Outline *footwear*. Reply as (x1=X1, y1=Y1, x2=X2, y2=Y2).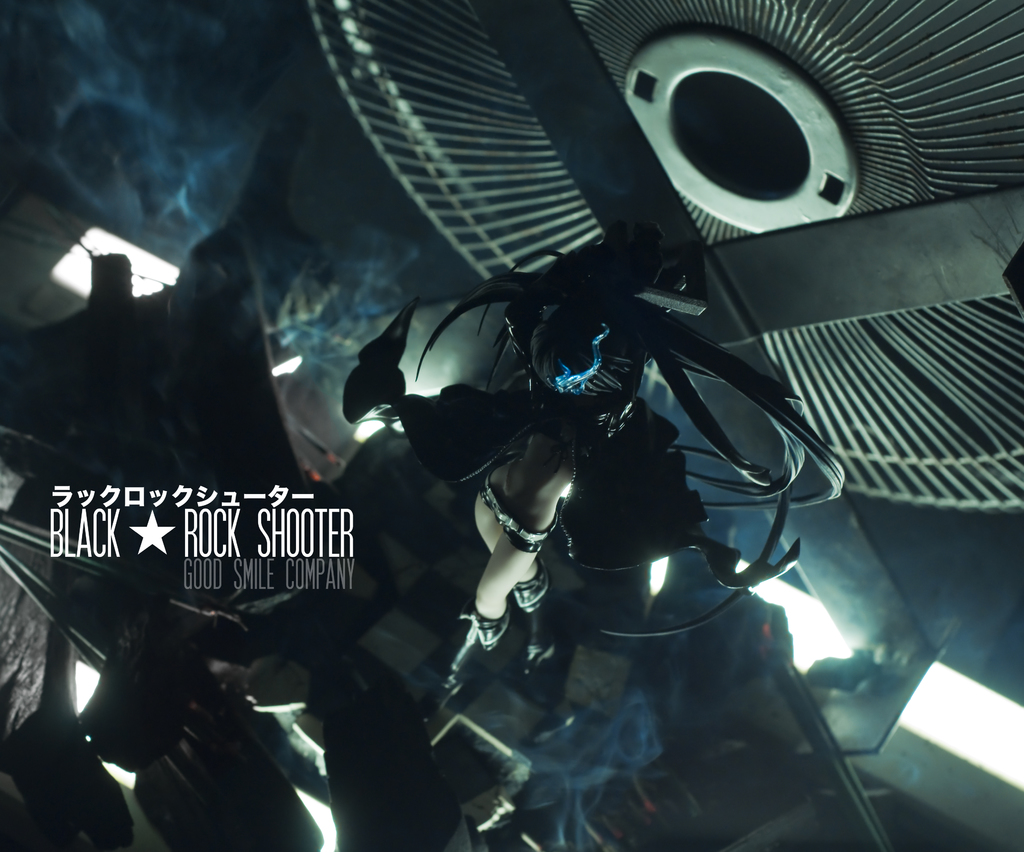
(x1=464, y1=607, x2=513, y2=651).
